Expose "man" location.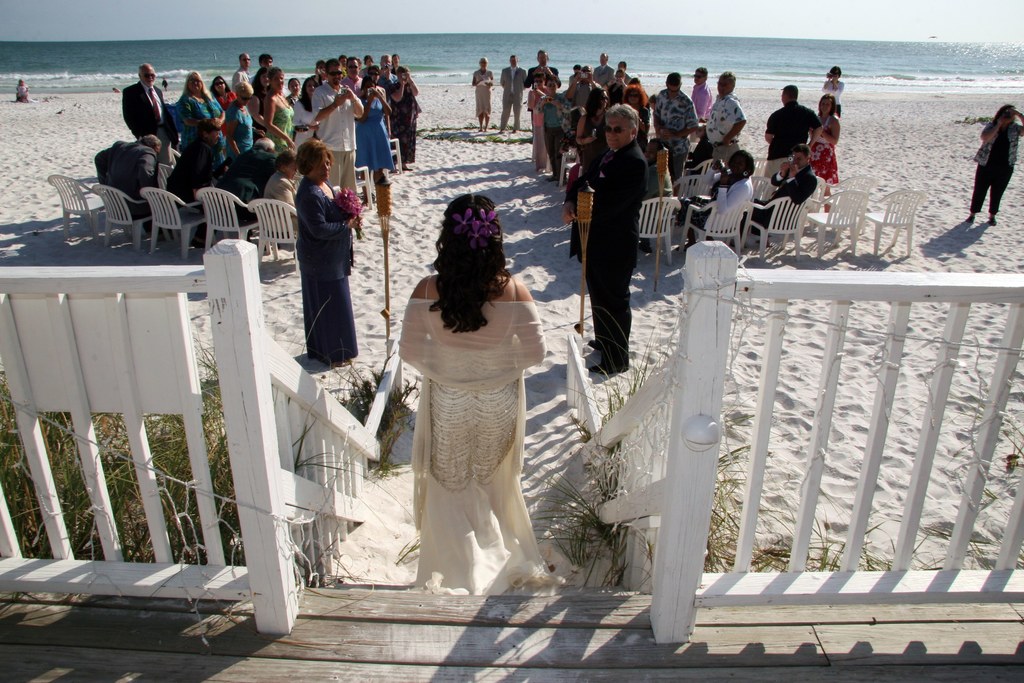
Exposed at <region>122, 61, 180, 165</region>.
